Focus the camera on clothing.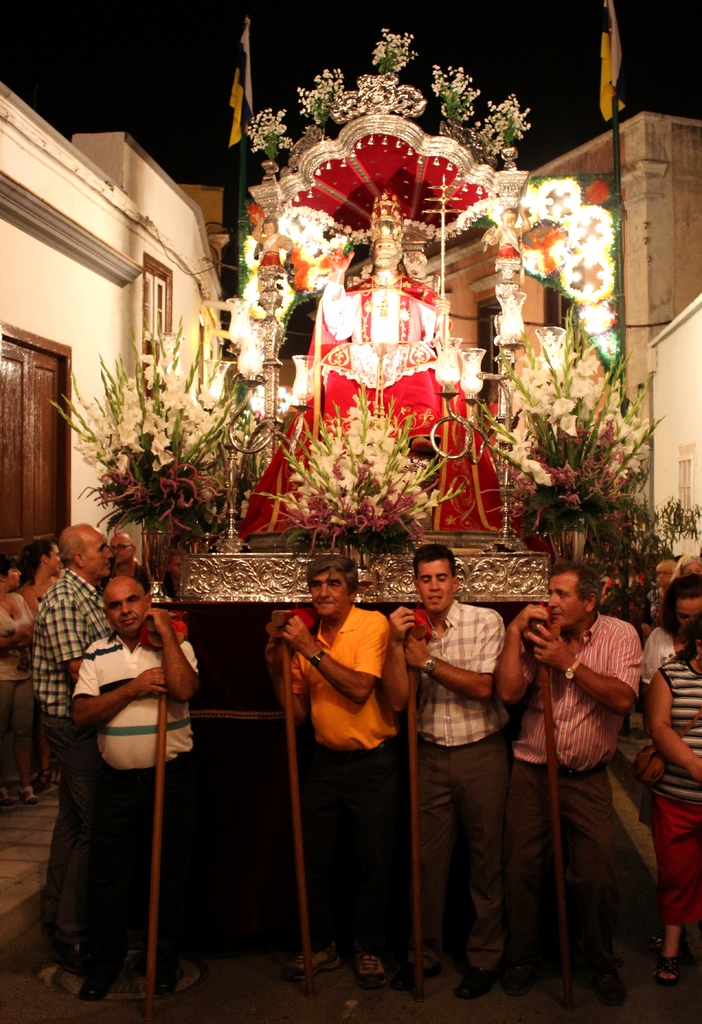
Focus region: crop(501, 606, 639, 973).
